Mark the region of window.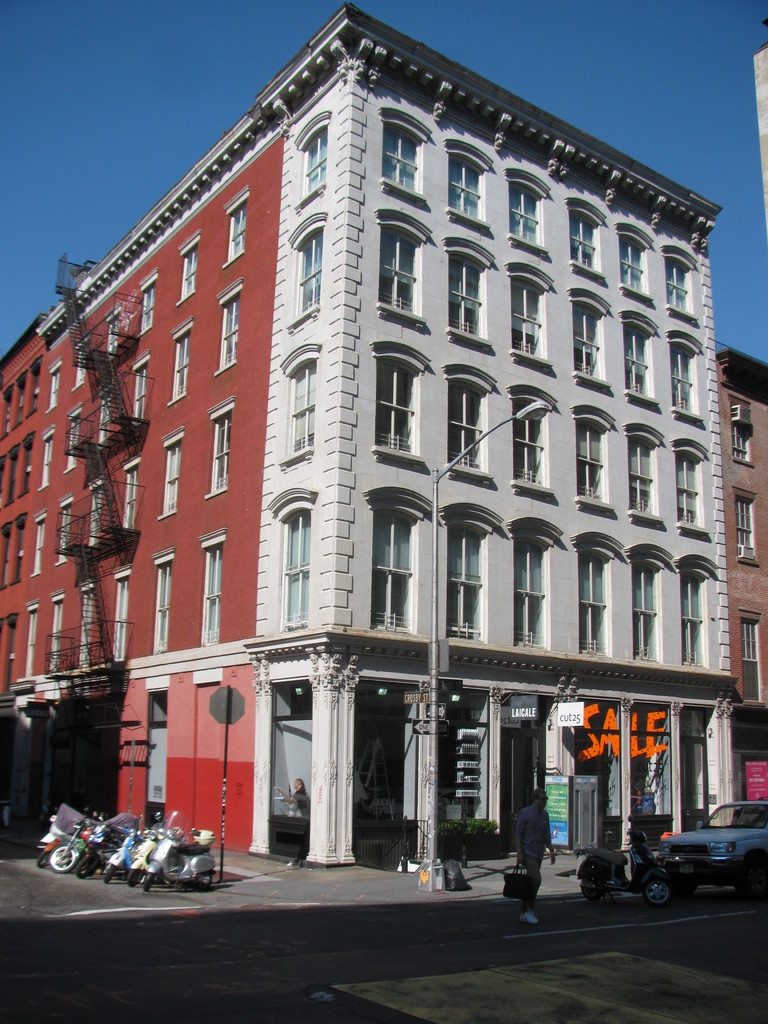
Region: (left=212, top=276, right=244, bottom=374).
